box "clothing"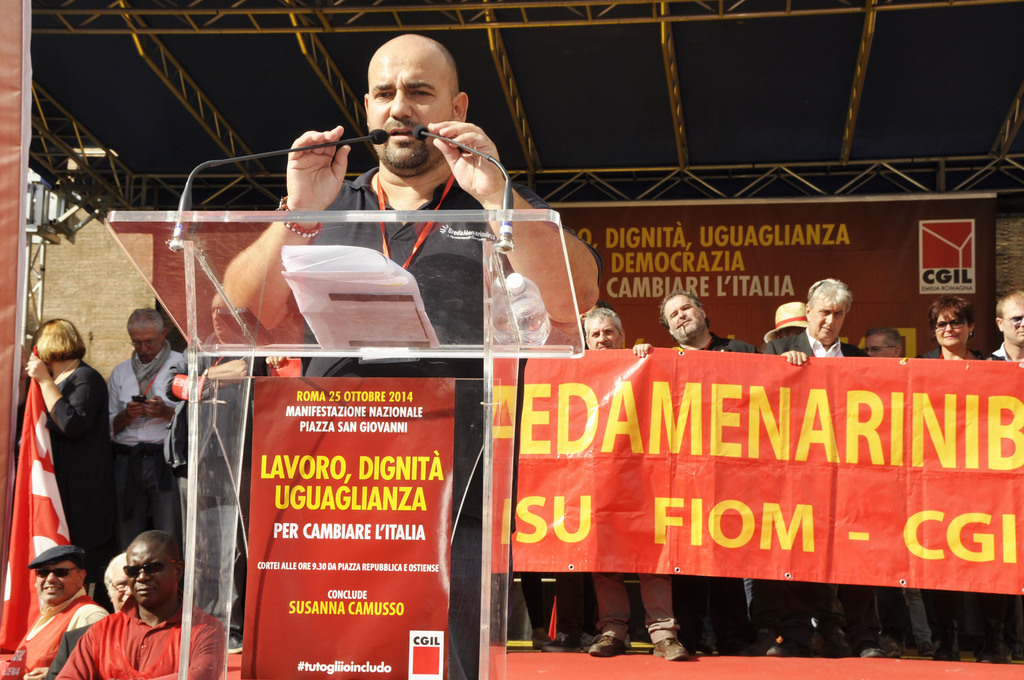
(x1=56, y1=610, x2=223, y2=679)
